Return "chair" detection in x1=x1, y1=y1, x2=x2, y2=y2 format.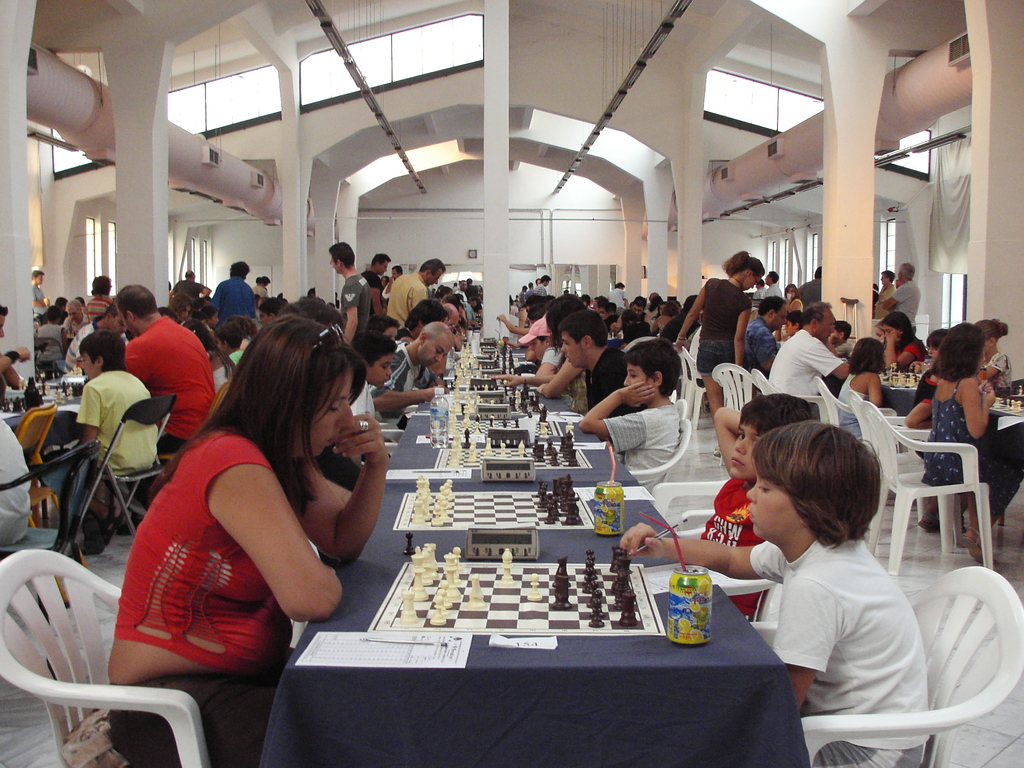
x1=2, y1=575, x2=207, y2=767.
